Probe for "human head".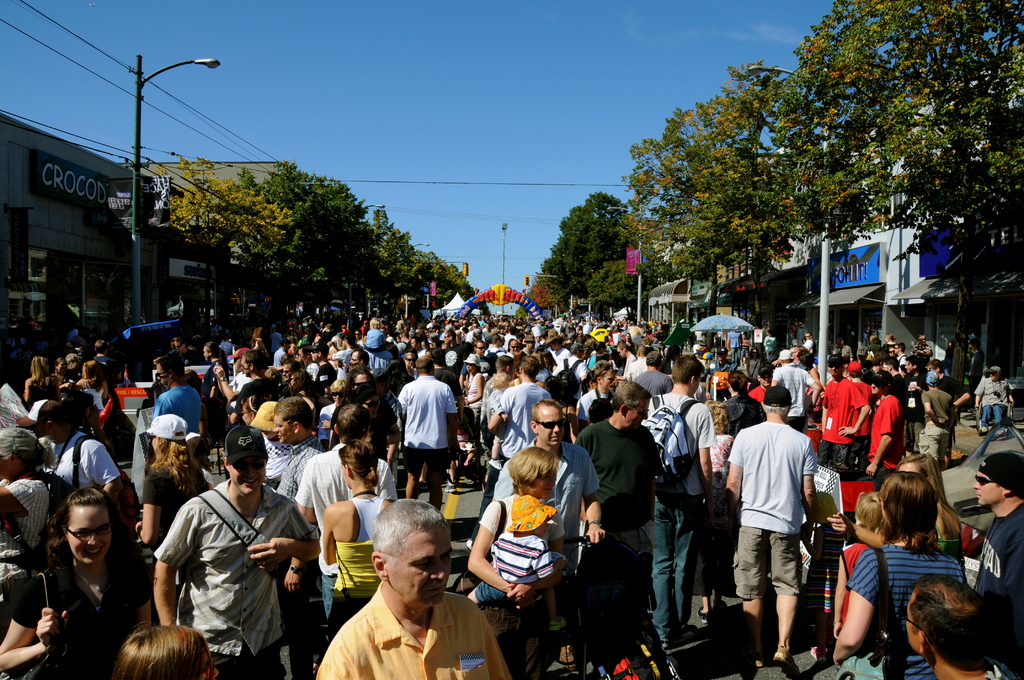
Probe result: 506 497 557 540.
